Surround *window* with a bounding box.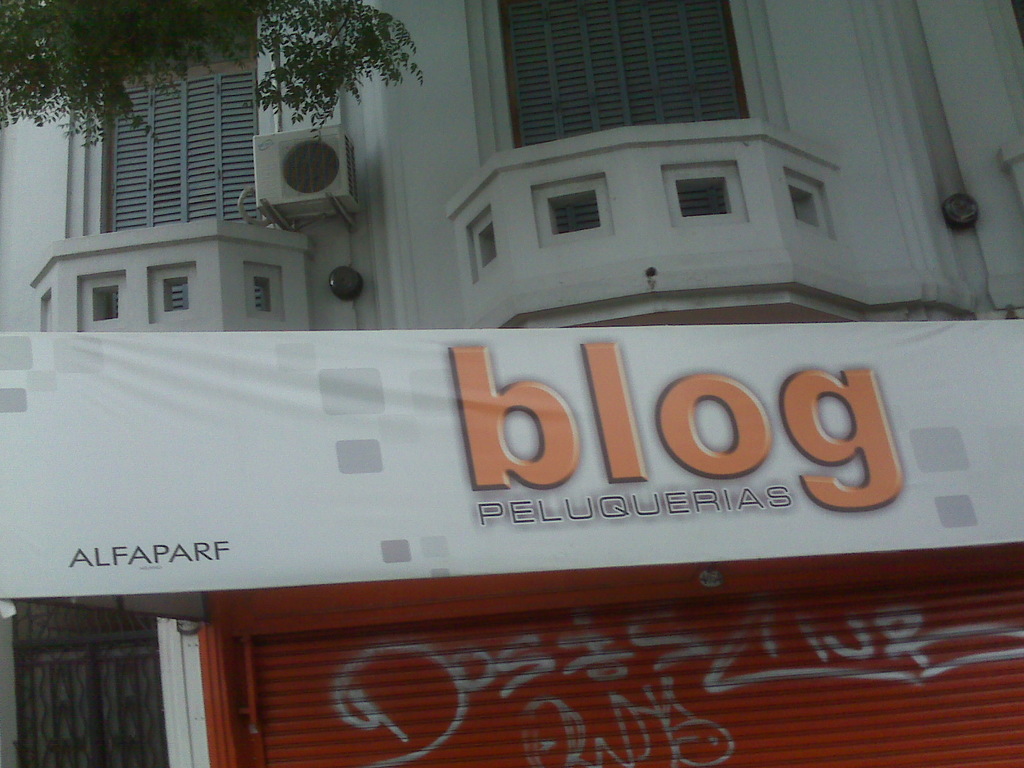
[92, 58, 262, 246].
